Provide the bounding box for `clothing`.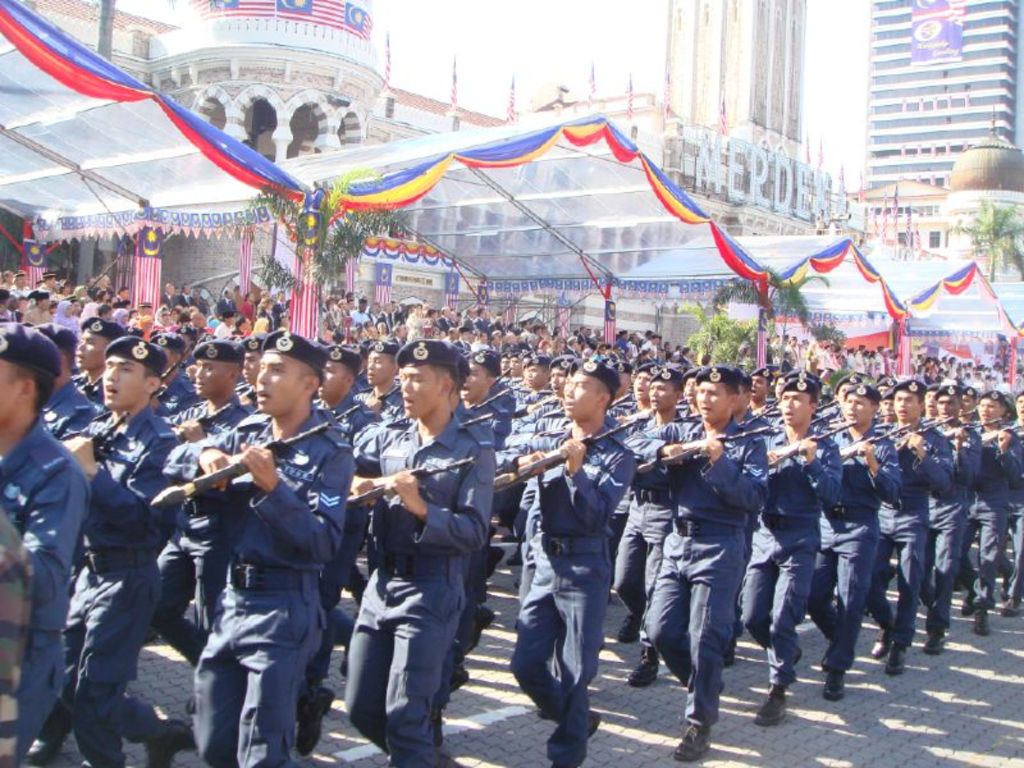
<box>754,435,837,682</box>.
